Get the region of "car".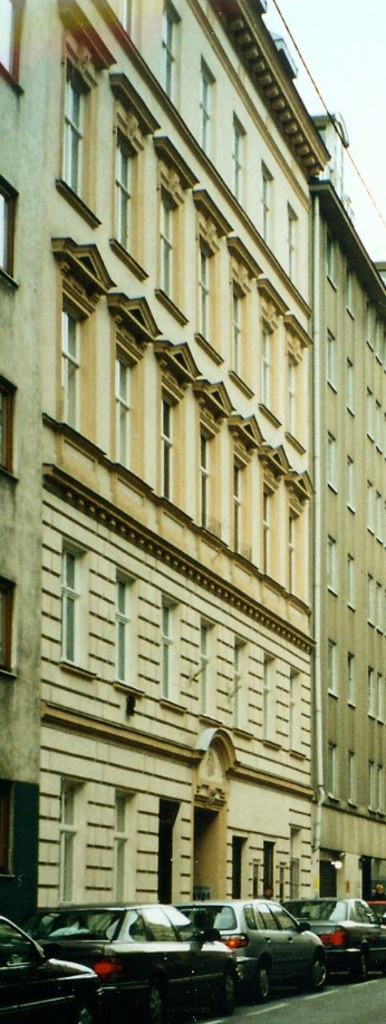
x1=176, y1=897, x2=326, y2=1004.
